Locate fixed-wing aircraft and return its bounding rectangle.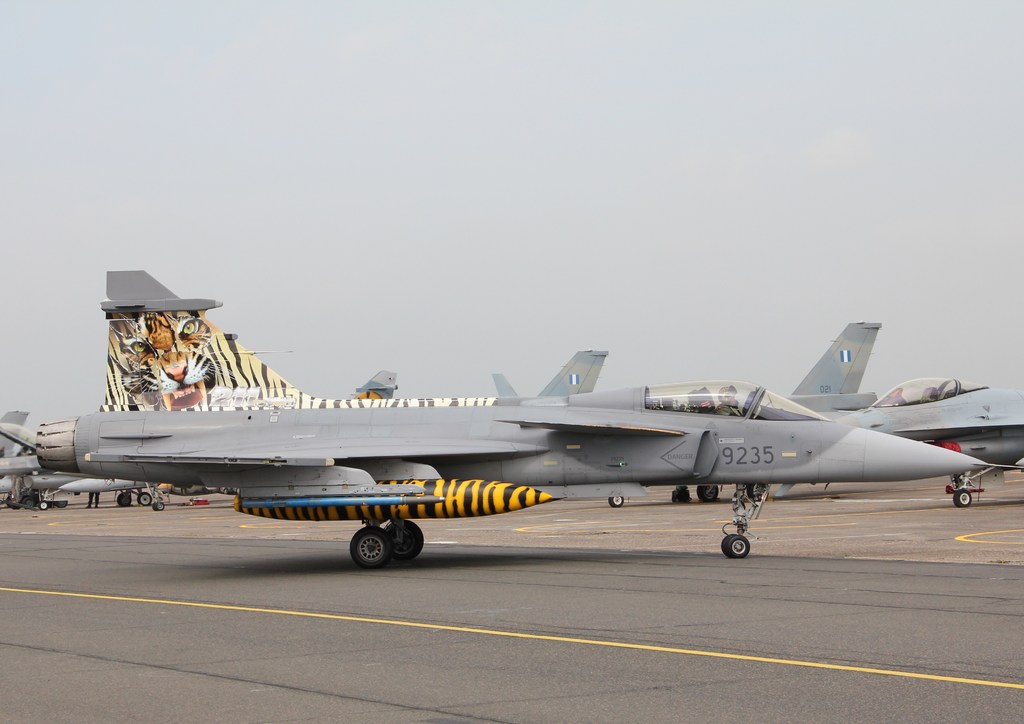
rect(821, 376, 1023, 469).
